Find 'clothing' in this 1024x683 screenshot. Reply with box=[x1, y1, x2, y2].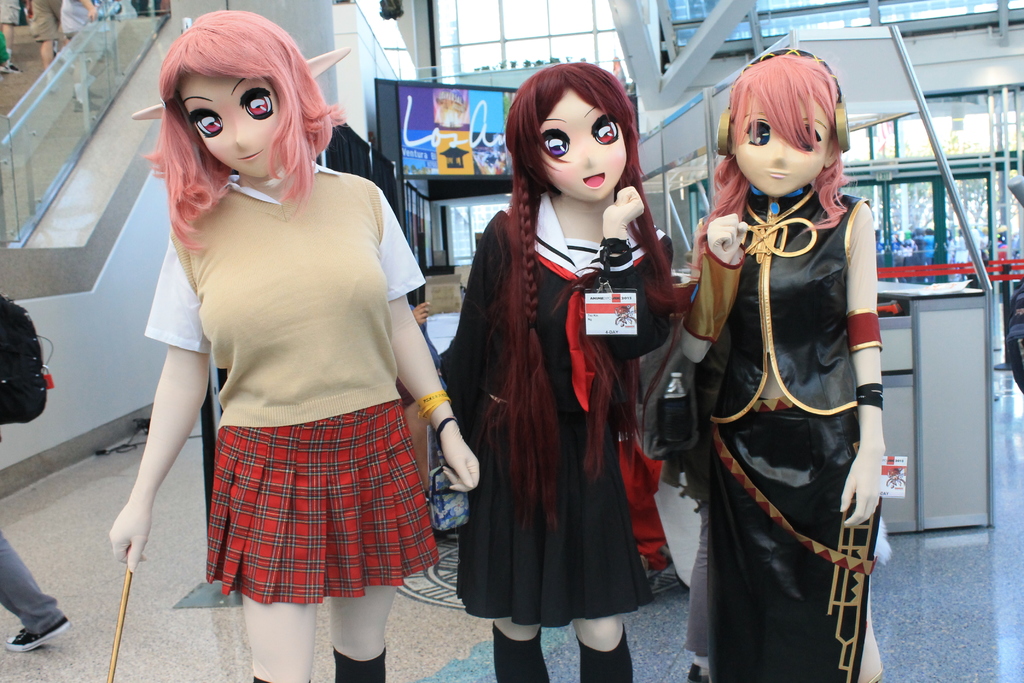
box=[426, 199, 652, 625].
